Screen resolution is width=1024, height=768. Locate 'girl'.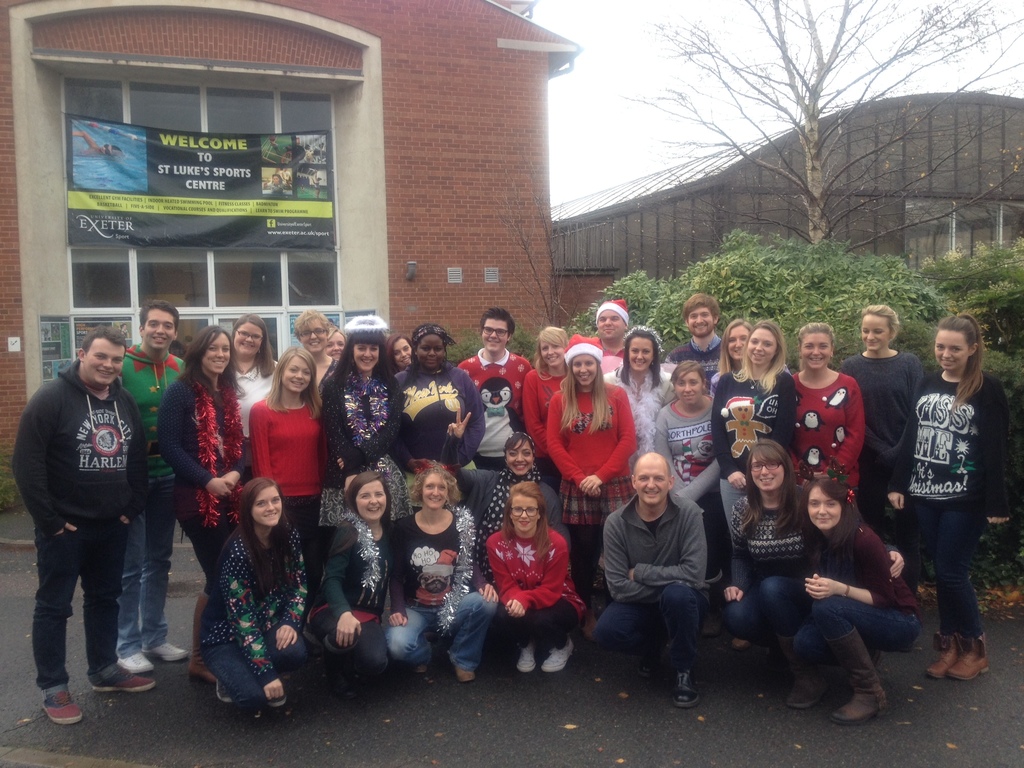
locate(310, 170, 322, 197).
